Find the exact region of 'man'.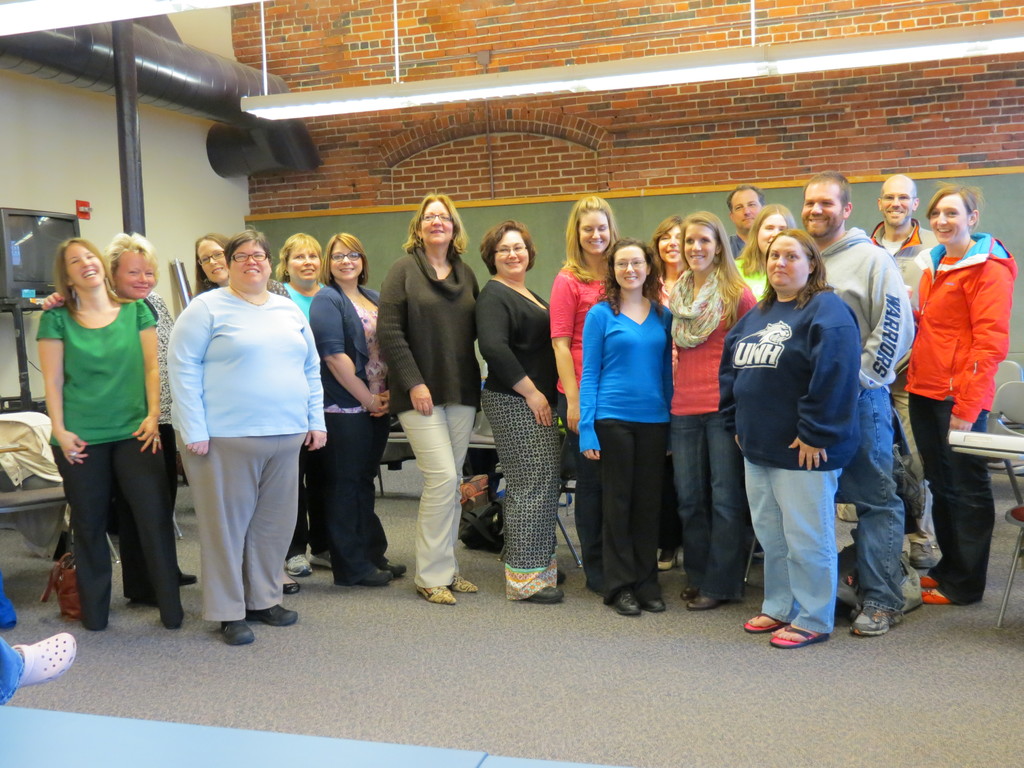
Exact region: 796/168/914/636.
